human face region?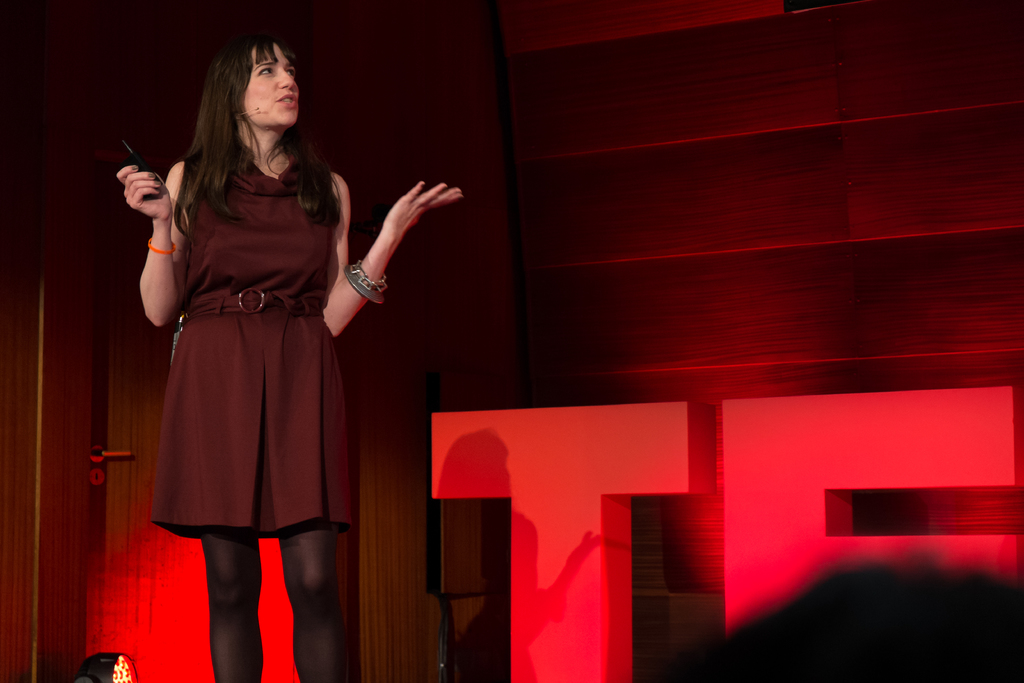
region(243, 49, 301, 130)
